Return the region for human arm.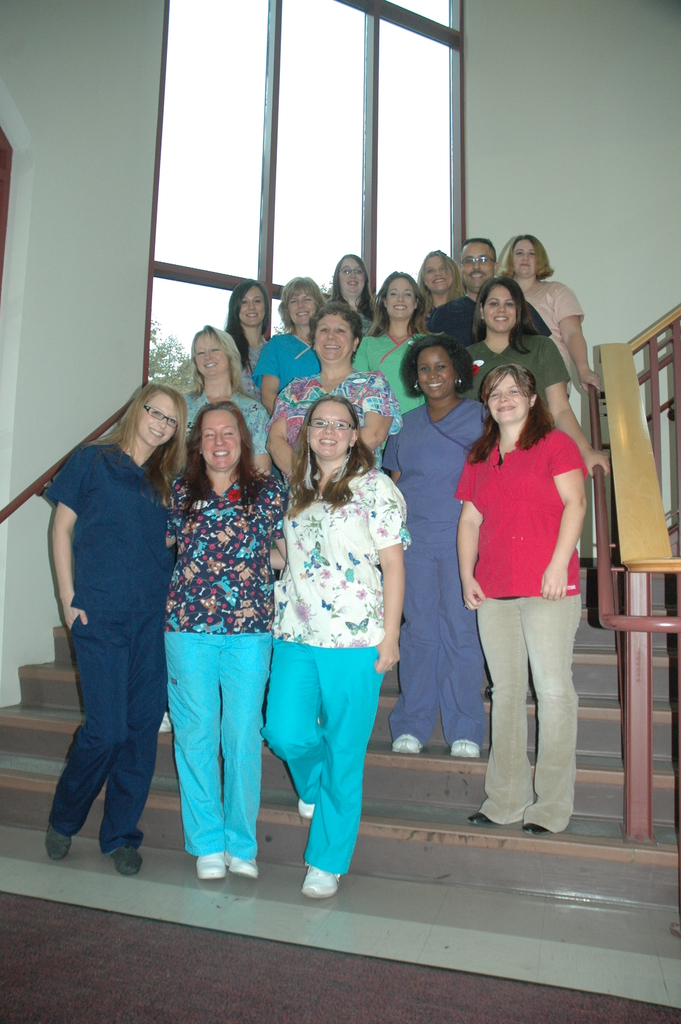
pyautogui.locateOnScreen(265, 383, 296, 486).
